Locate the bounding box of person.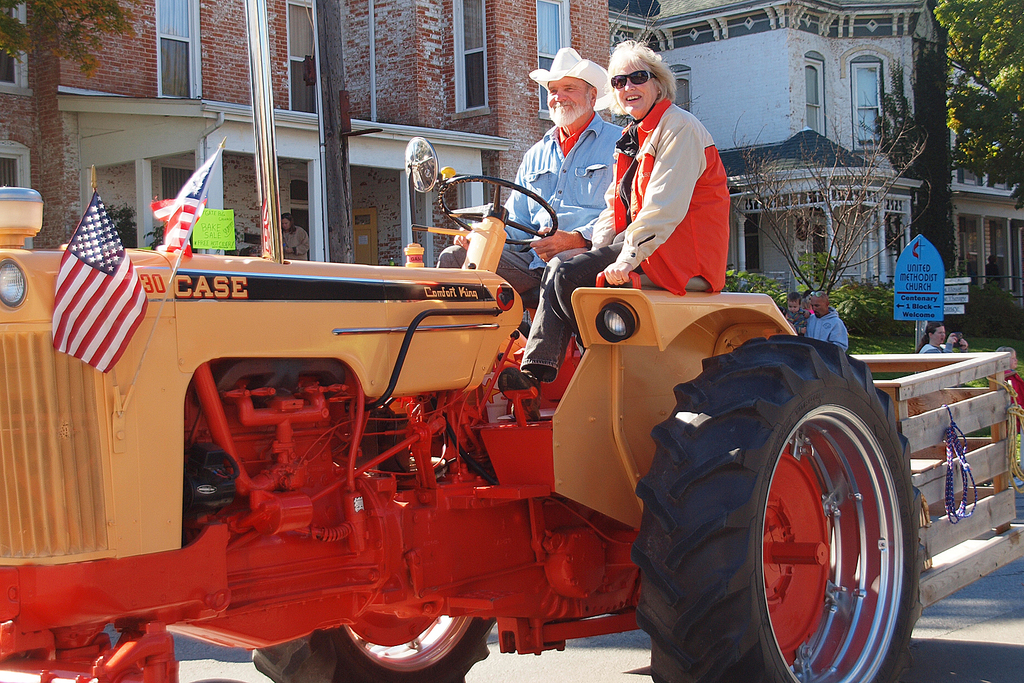
Bounding box: 808,289,849,352.
